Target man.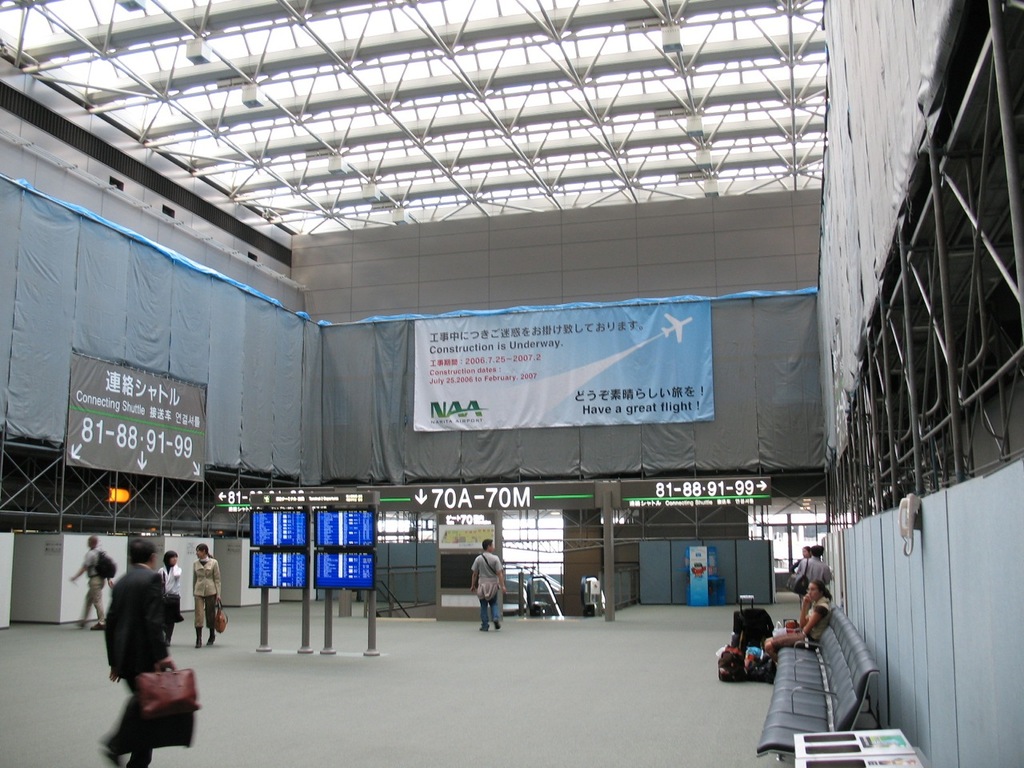
Target region: 790:548:834:608.
